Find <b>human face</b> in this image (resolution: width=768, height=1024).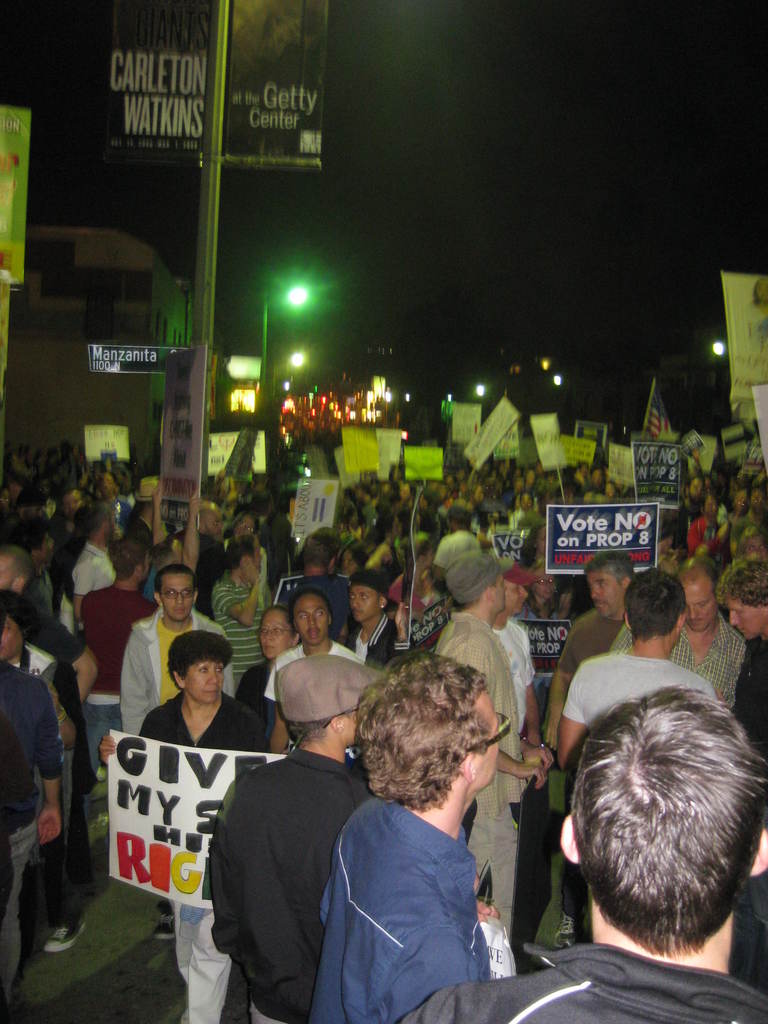
Rect(684, 584, 714, 632).
